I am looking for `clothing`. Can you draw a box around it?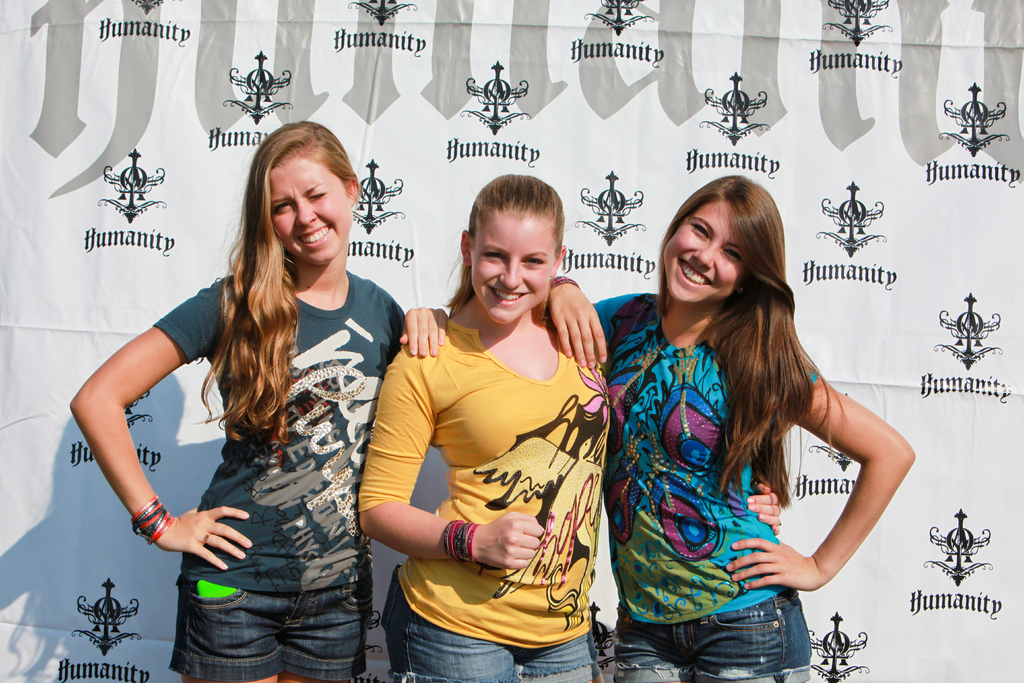
Sure, the bounding box is pyautogui.locateOnScreen(588, 292, 811, 682).
